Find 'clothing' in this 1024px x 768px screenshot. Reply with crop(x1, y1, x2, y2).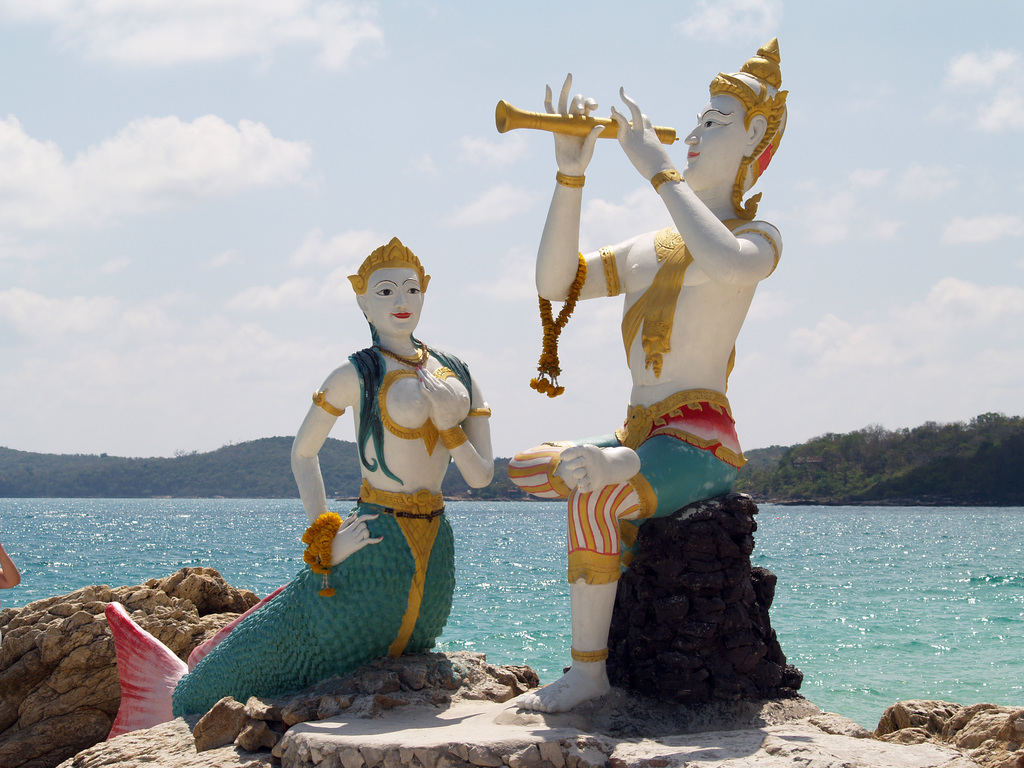
crop(106, 344, 476, 739).
